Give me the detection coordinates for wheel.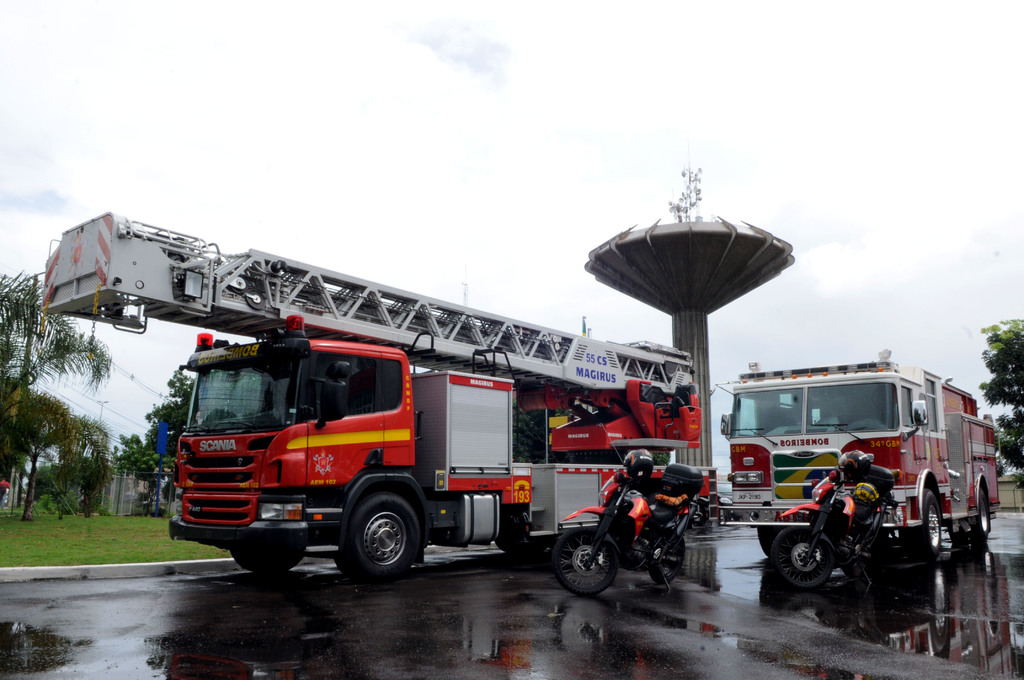
{"x1": 770, "y1": 528, "x2": 844, "y2": 585}.
